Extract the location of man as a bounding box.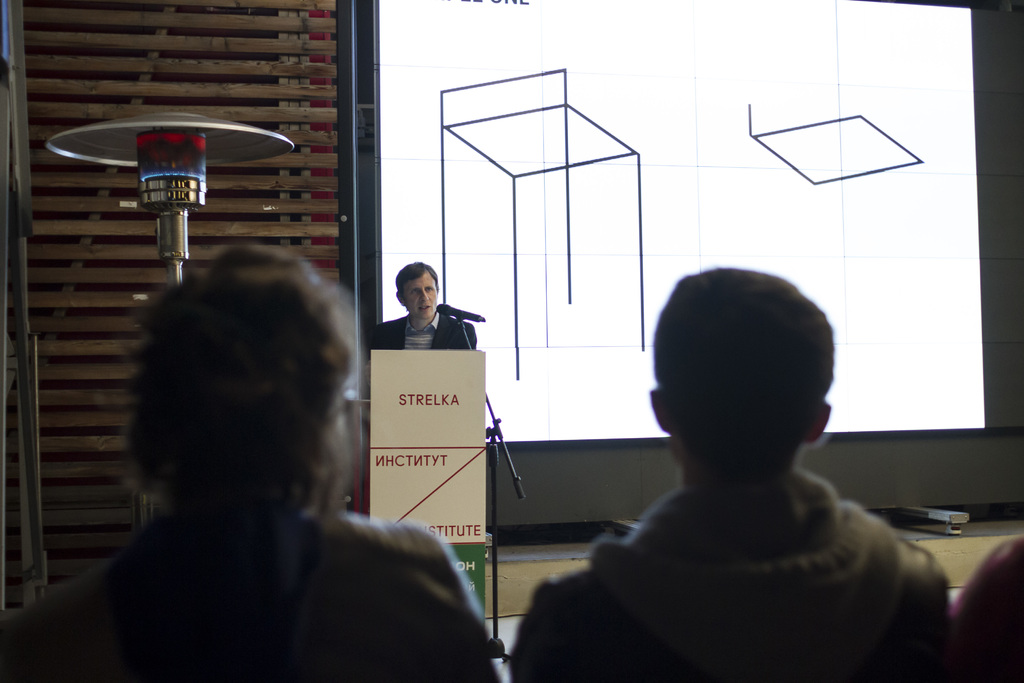
(374, 267, 499, 361).
